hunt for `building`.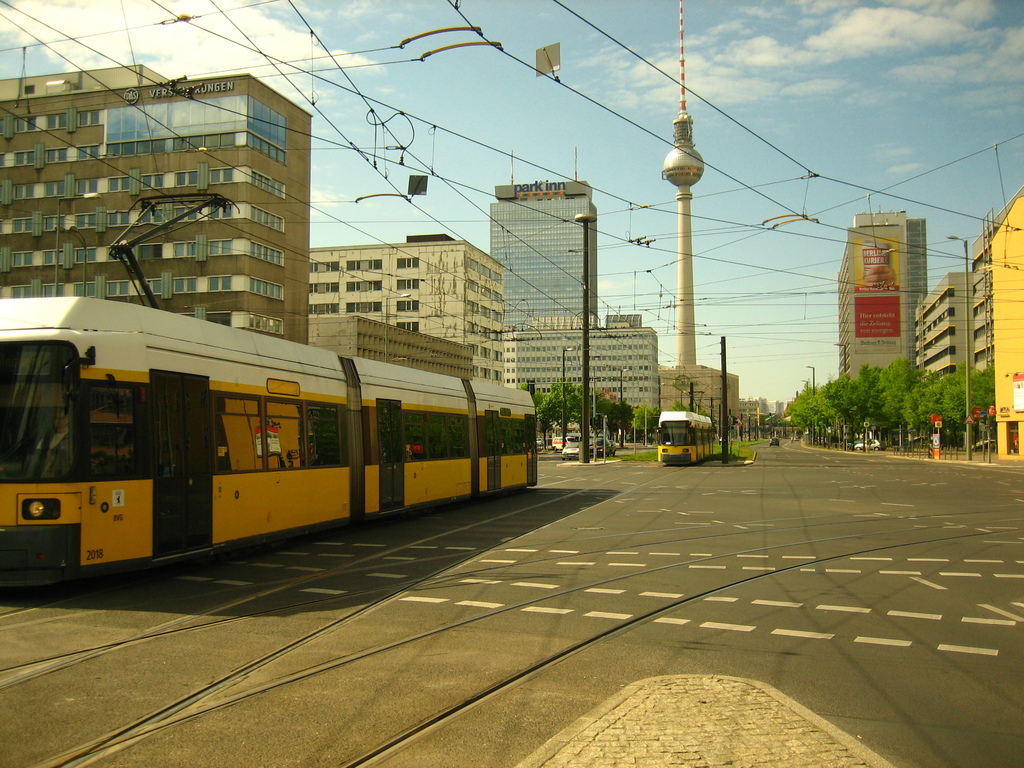
Hunted down at [x1=970, y1=191, x2=1023, y2=461].
